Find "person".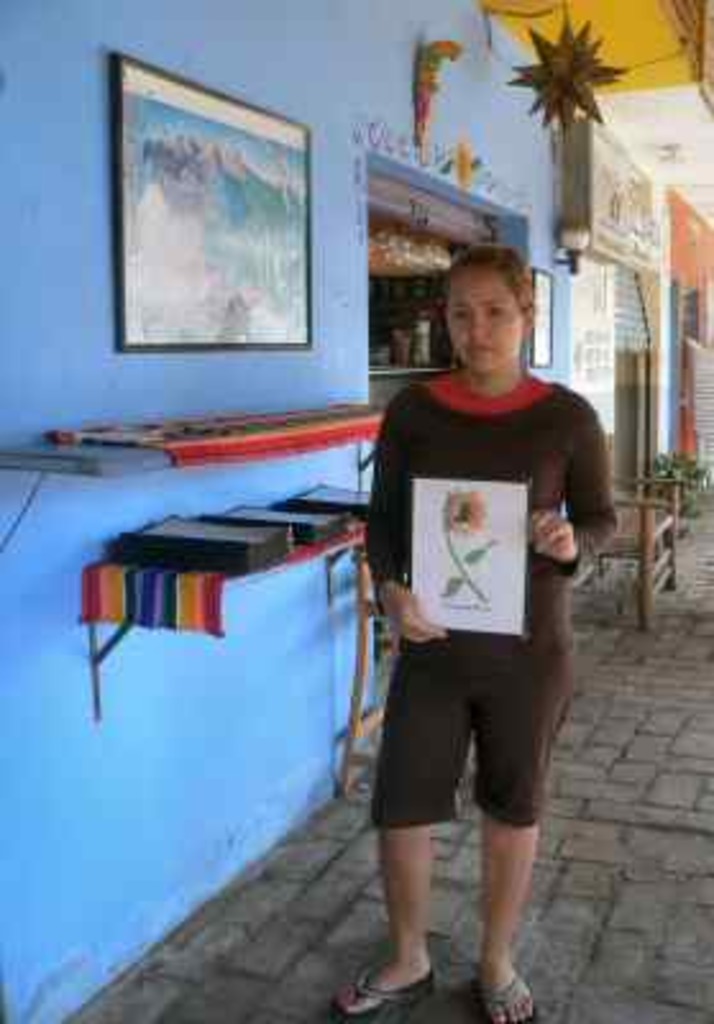
l=333, t=223, r=596, b=978.
